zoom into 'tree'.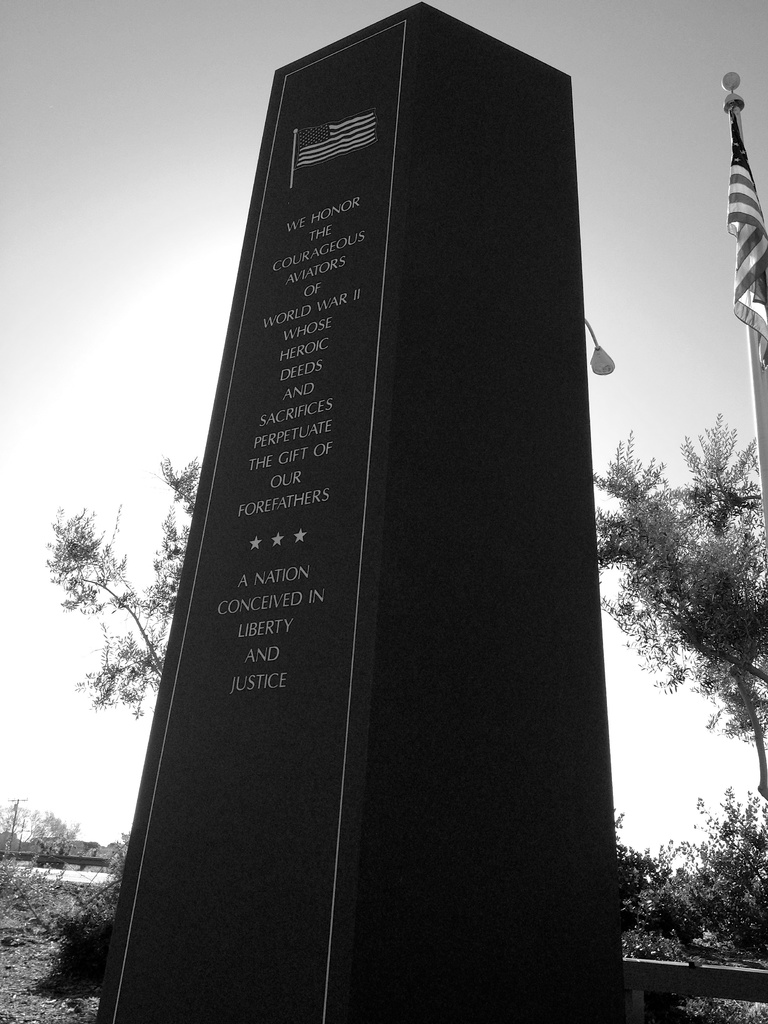
Zoom target: {"x1": 44, "y1": 450, "x2": 207, "y2": 719}.
